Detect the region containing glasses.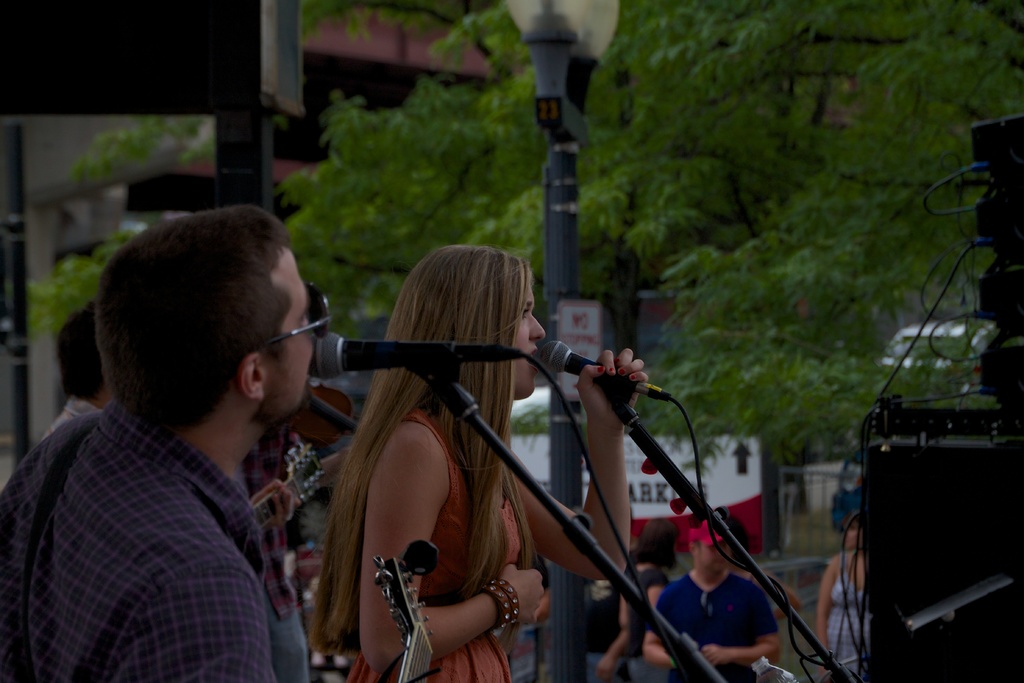
bbox(266, 283, 335, 347).
